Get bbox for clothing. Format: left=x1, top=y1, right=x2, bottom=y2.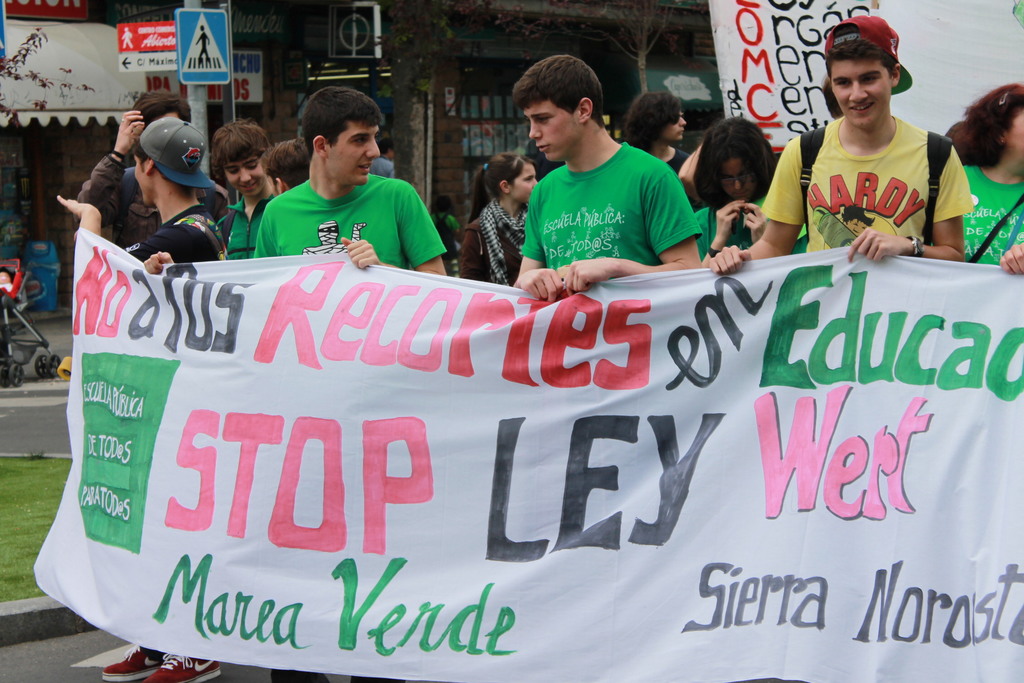
left=509, top=122, right=712, bottom=276.
